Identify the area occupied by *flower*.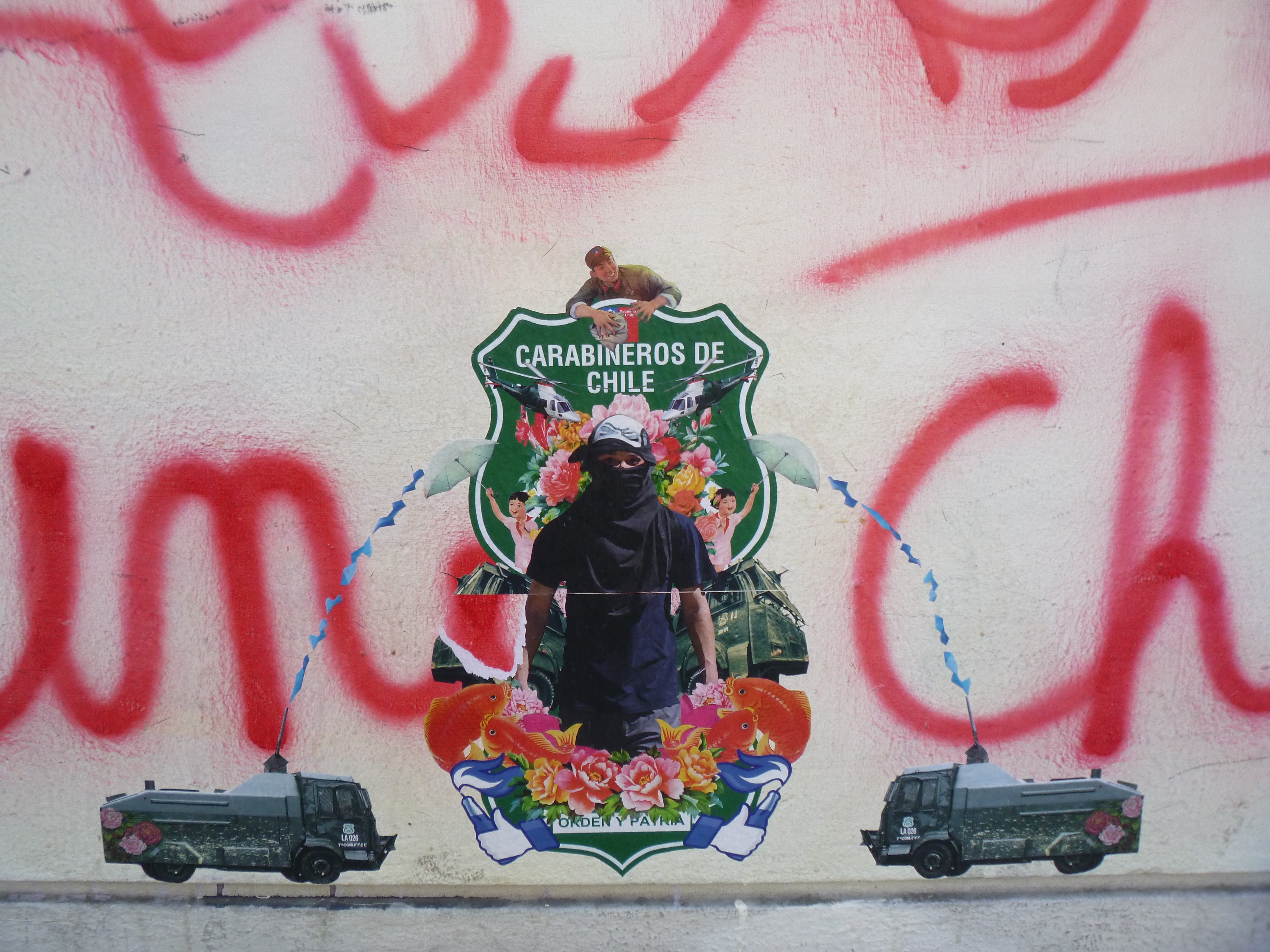
Area: (179,198,199,219).
